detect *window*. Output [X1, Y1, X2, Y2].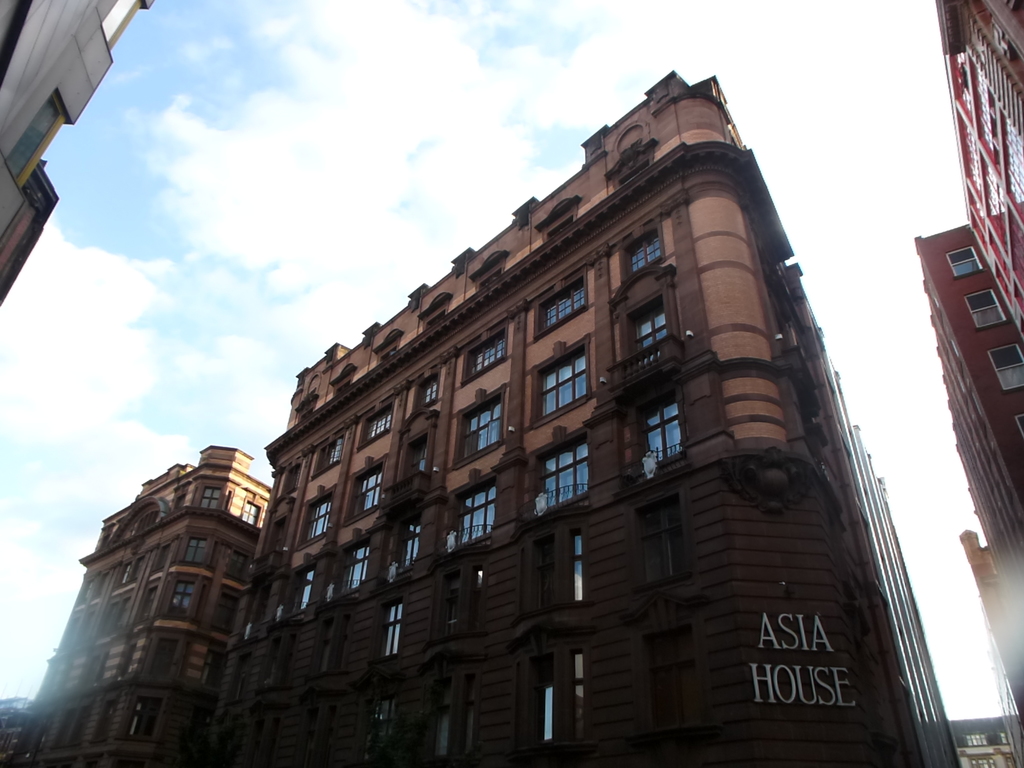
[534, 278, 589, 332].
